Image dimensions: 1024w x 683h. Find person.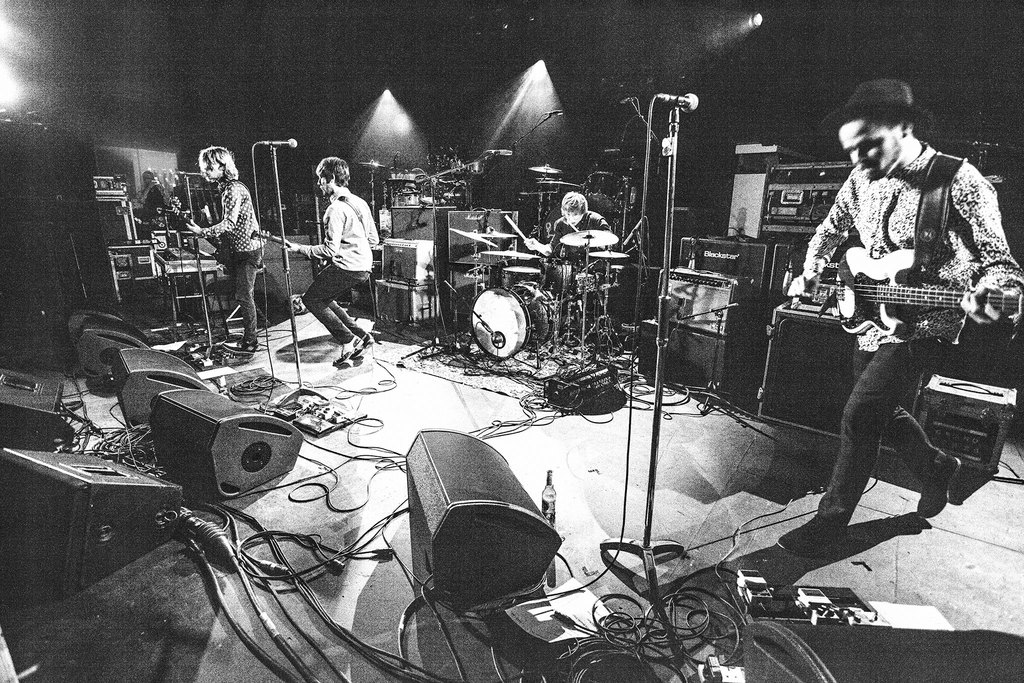
292,146,376,375.
